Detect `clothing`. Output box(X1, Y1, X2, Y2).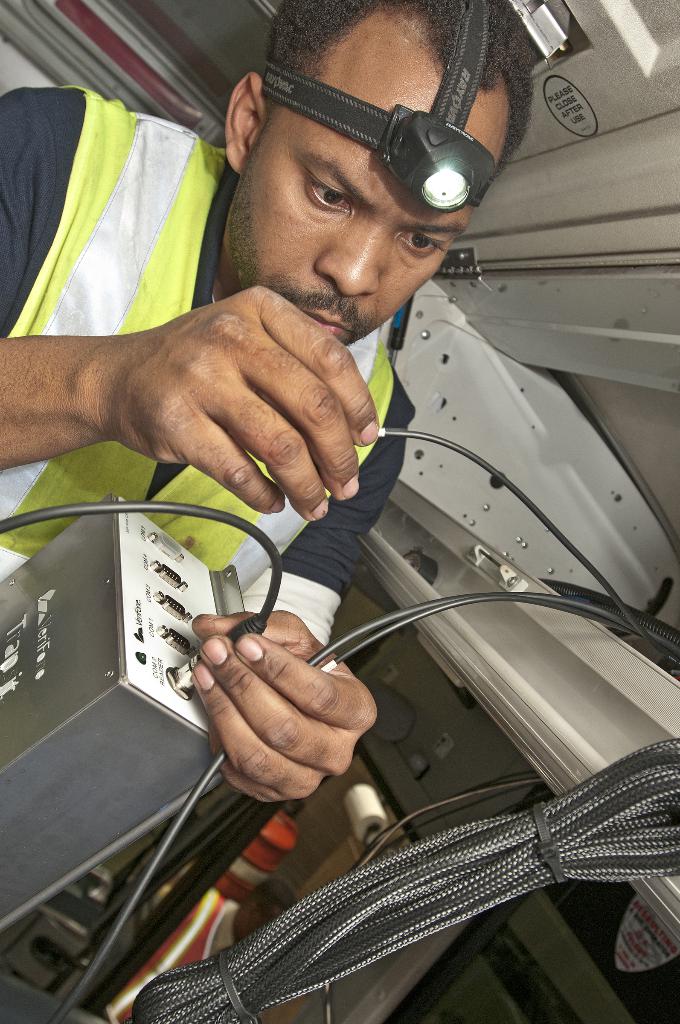
box(21, 100, 312, 511).
